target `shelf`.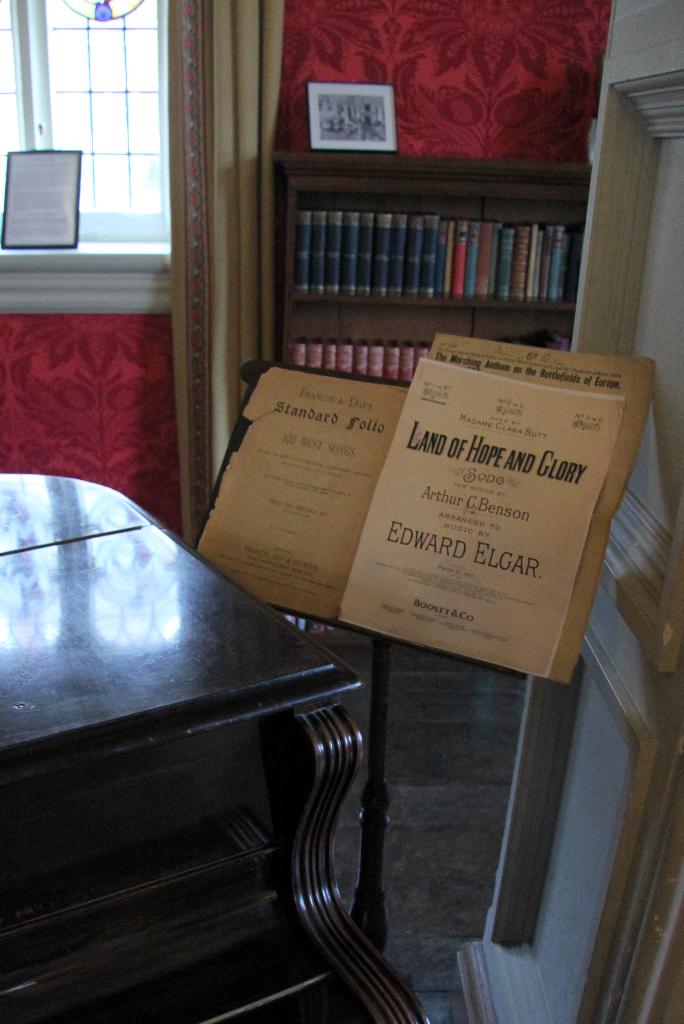
Target region: bbox=[300, 194, 587, 308].
